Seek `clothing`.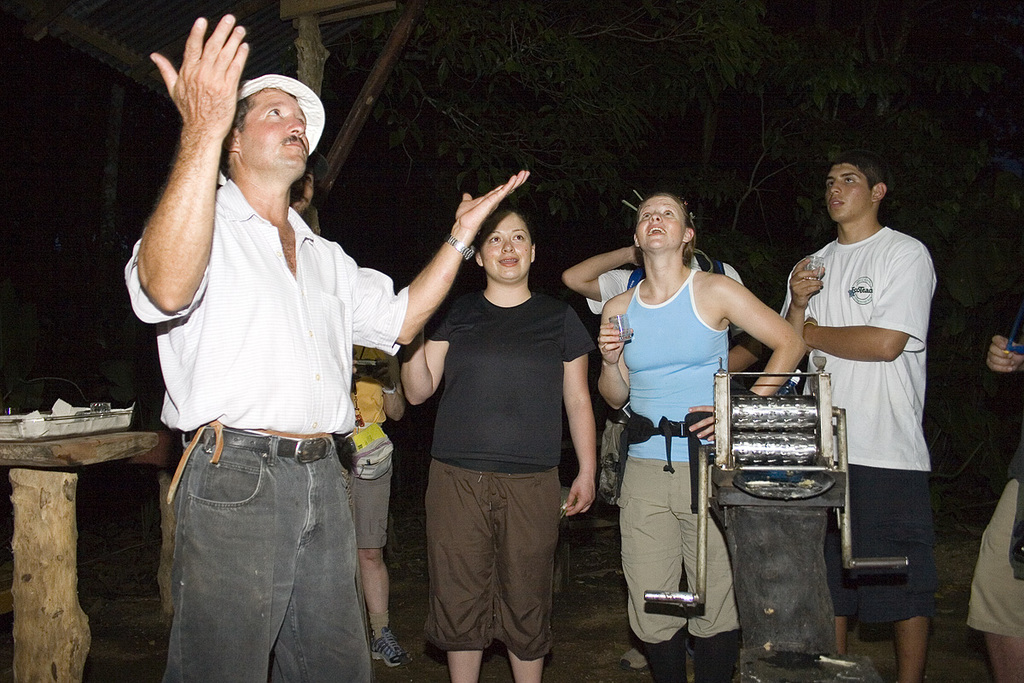
(left=431, top=283, right=595, bottom=669).
